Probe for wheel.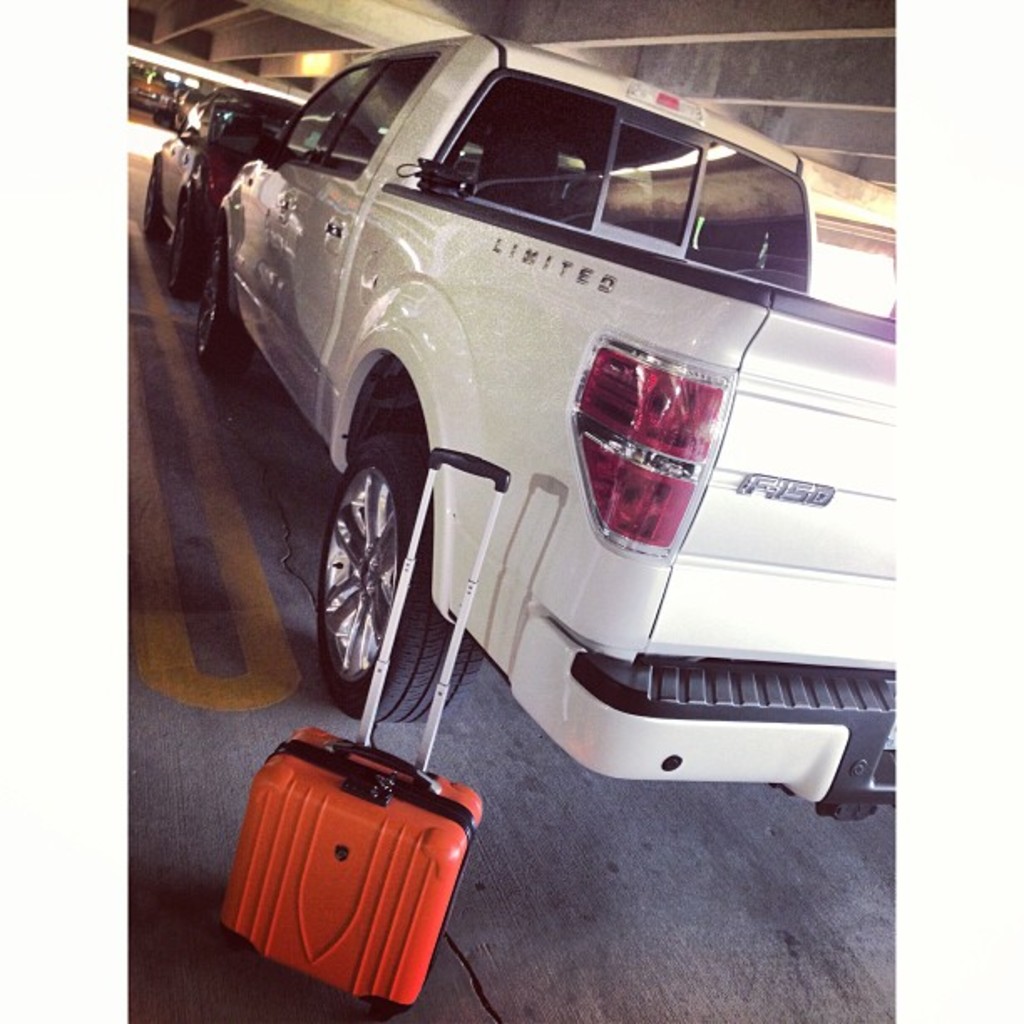
Probe result: box(169, 201, 194, 294).
